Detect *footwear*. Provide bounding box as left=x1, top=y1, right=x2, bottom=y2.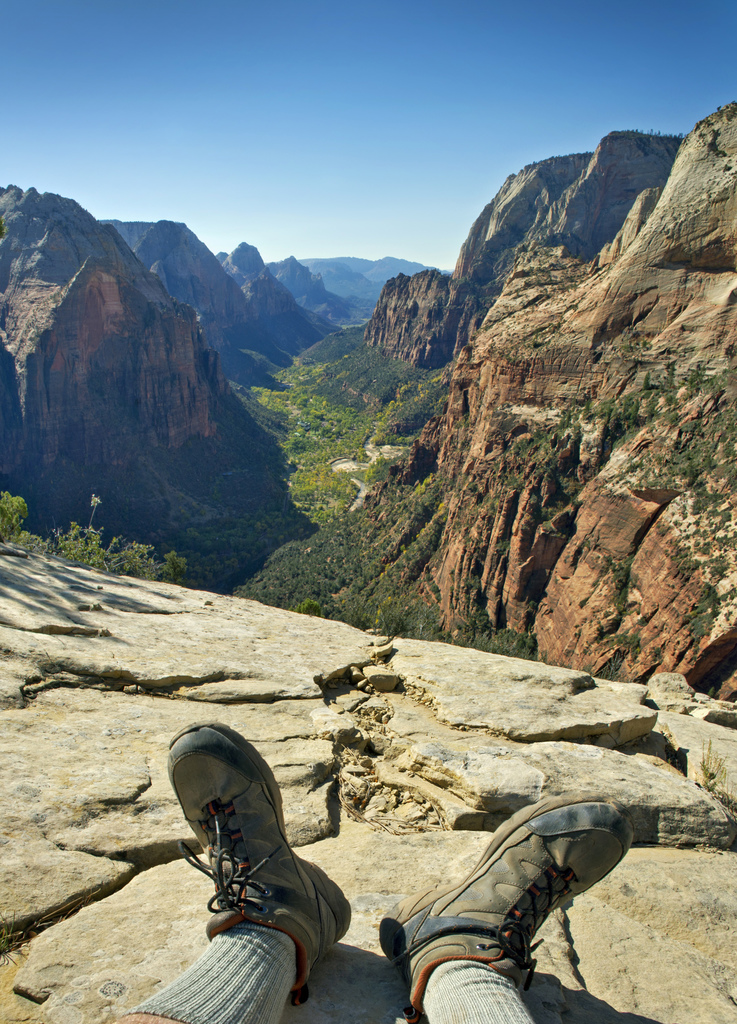
left=359, top=777, right=645, bottom=1003.
